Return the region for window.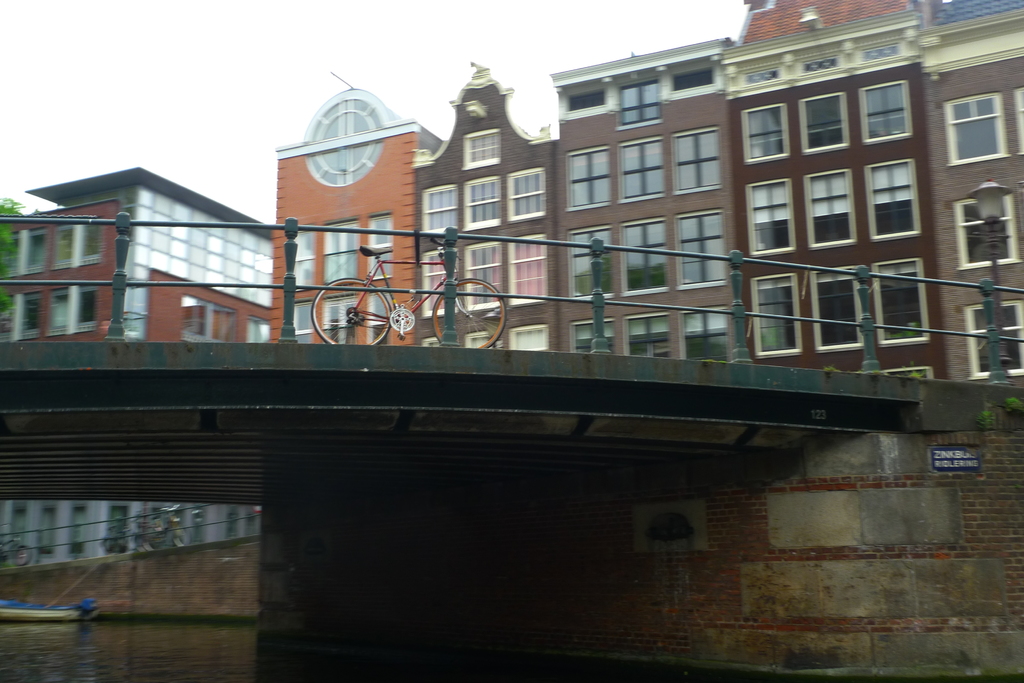
bbox=[803, 171, 858, 251].
